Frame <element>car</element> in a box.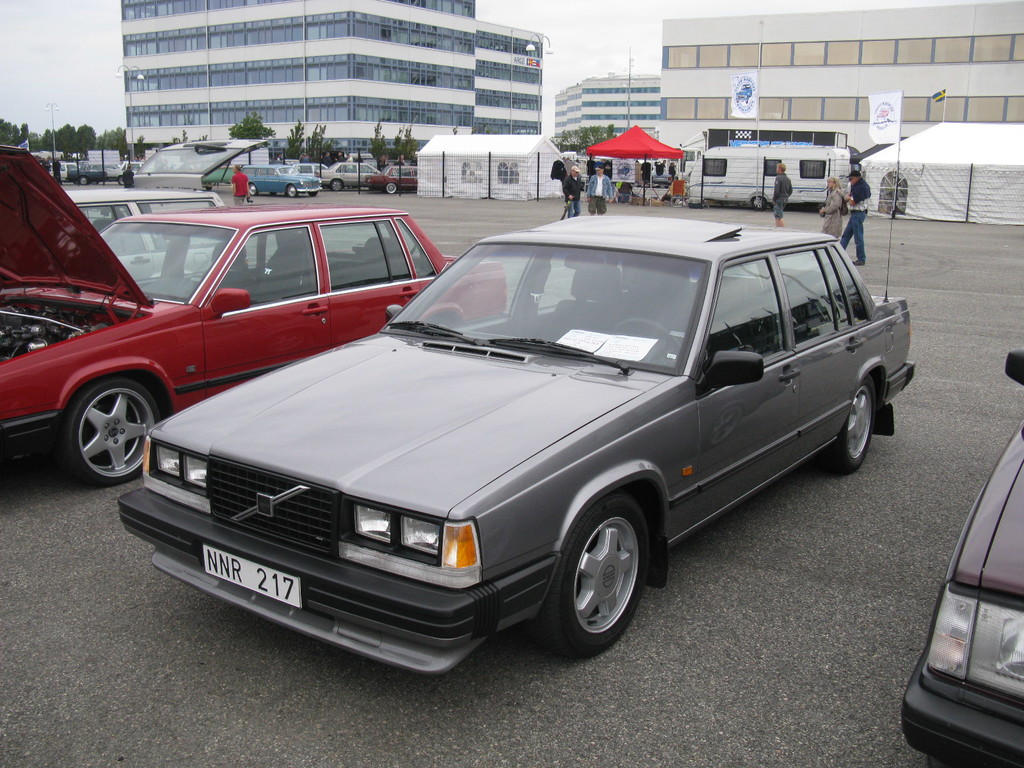
[369, 163, 417, 200].
